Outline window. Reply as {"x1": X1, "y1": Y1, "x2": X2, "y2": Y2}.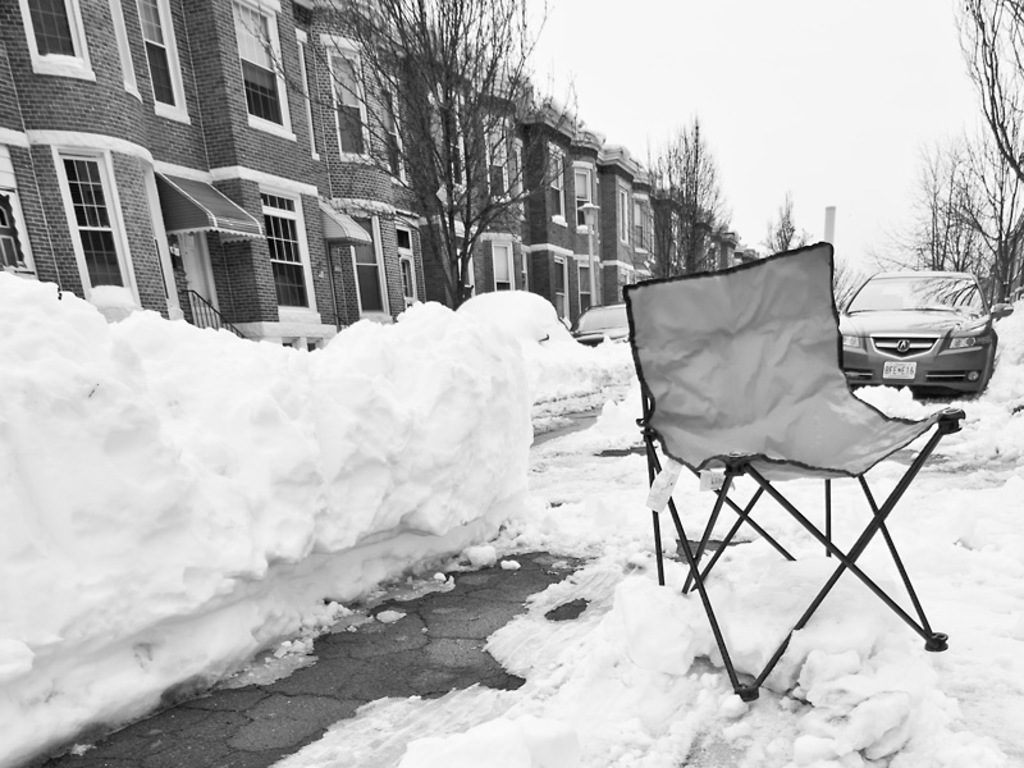
{"x1": 549, "y1": 250, "x2": 575, "y2": 326}.
